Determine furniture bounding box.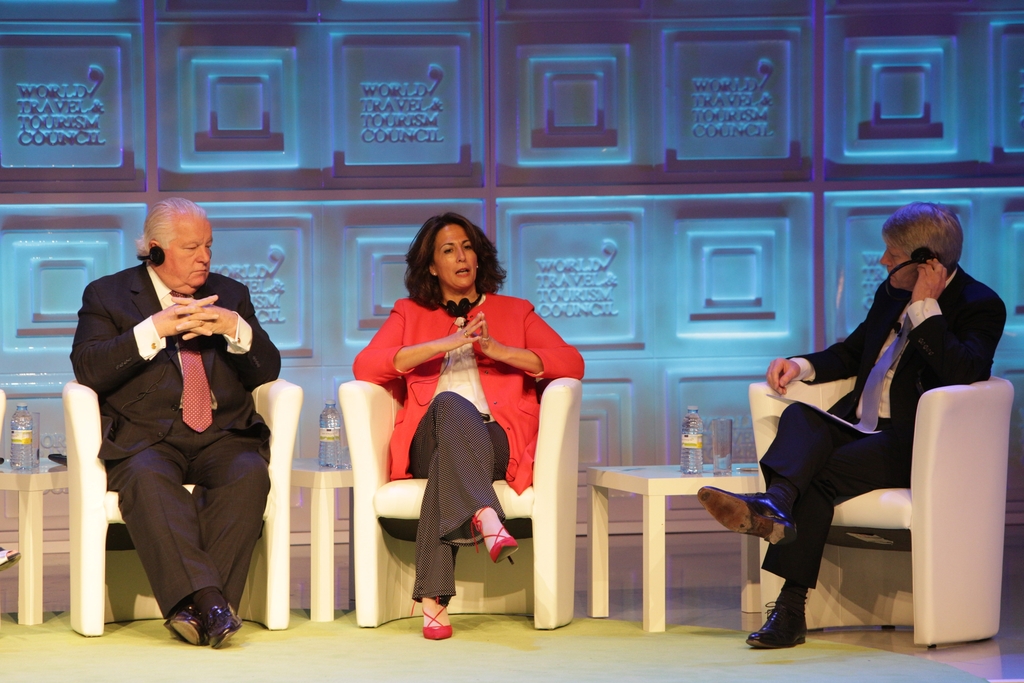
Determined: (x1=63, y1=378, x2=305, y2=637).
